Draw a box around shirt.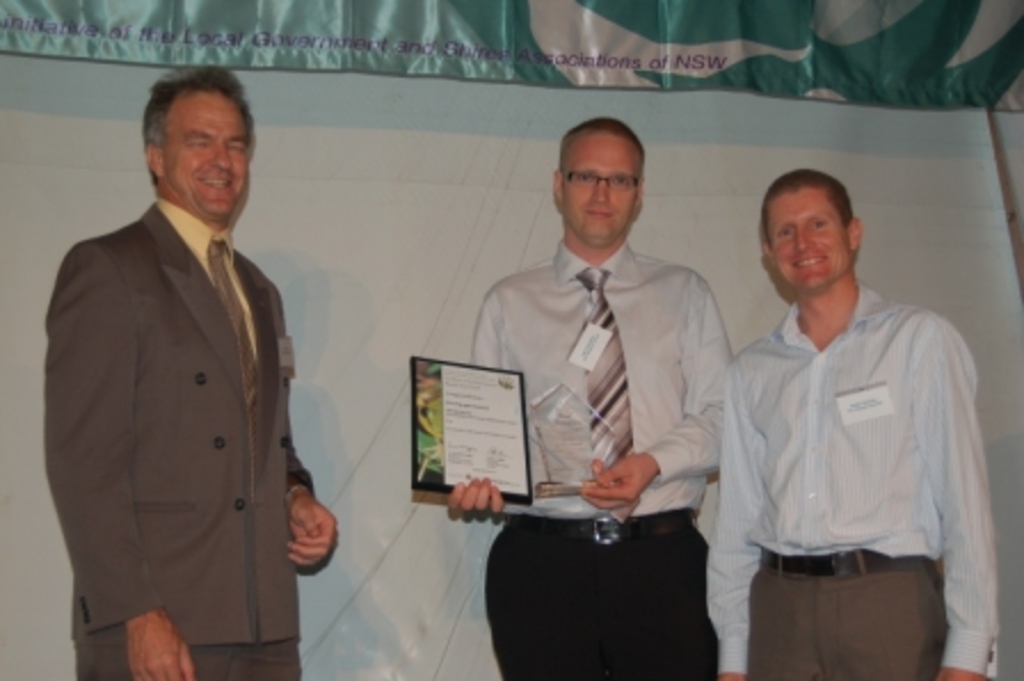
left=699, top=254, right=999, bottom=633.
